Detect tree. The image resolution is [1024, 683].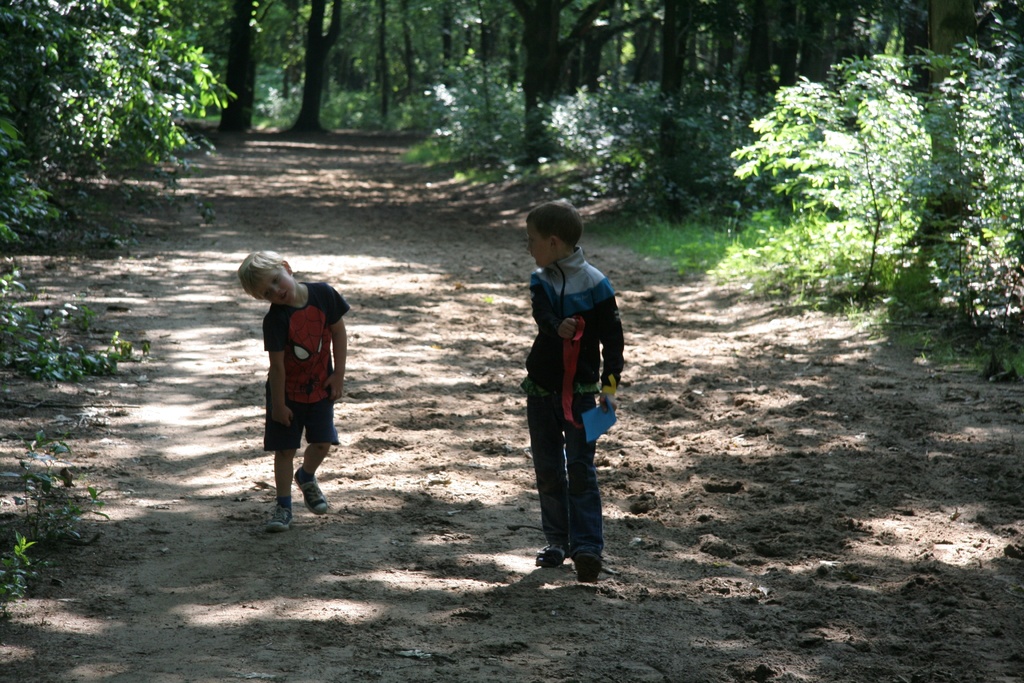
pyautogui.locateOnScreen(388, 0, 423, 117).
